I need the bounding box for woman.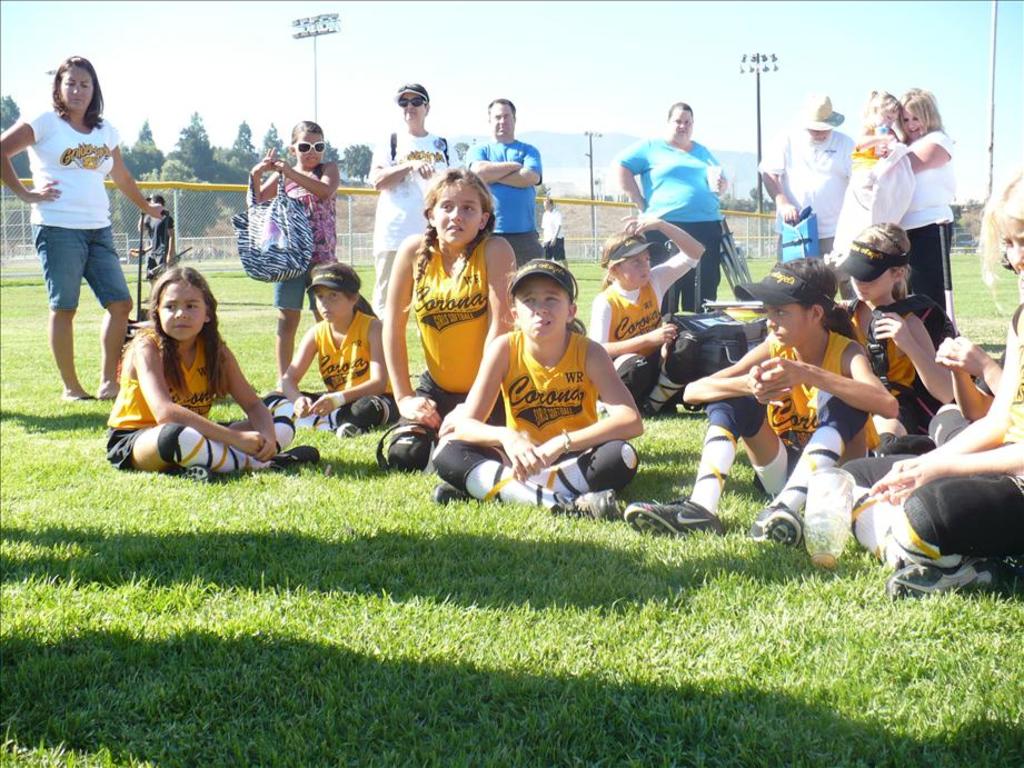
Here it is: left=872, top=84, right=960, bottom=340.
